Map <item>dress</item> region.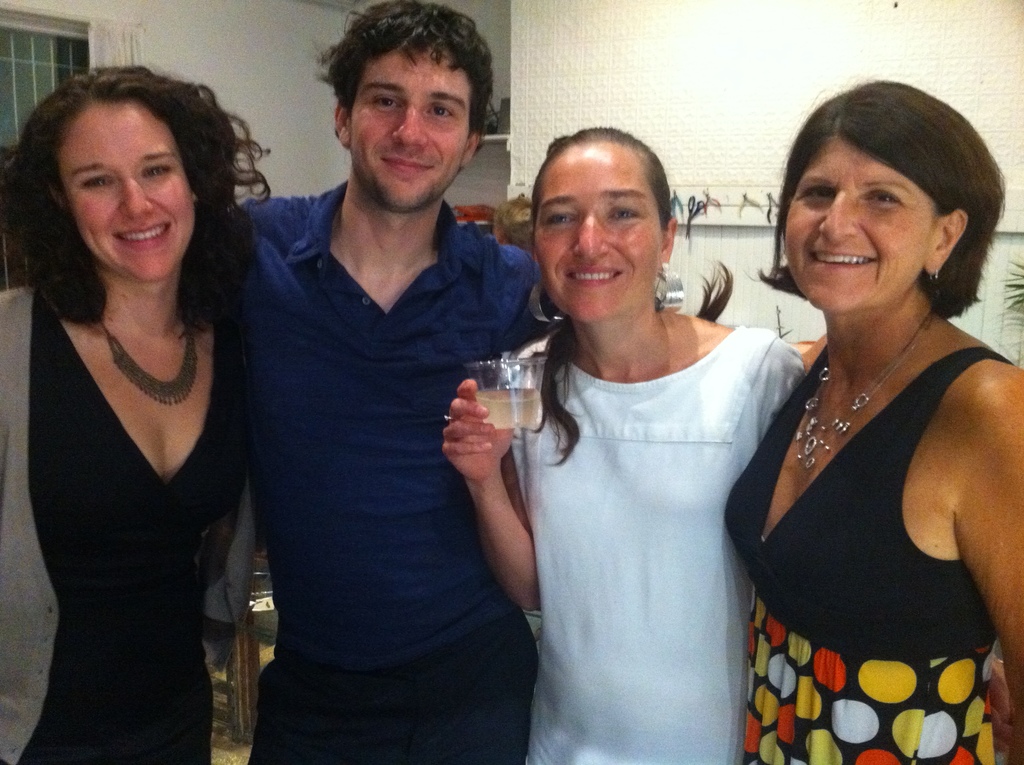
Mapped to x1=0, y1=286, x2=267, y2=764.
